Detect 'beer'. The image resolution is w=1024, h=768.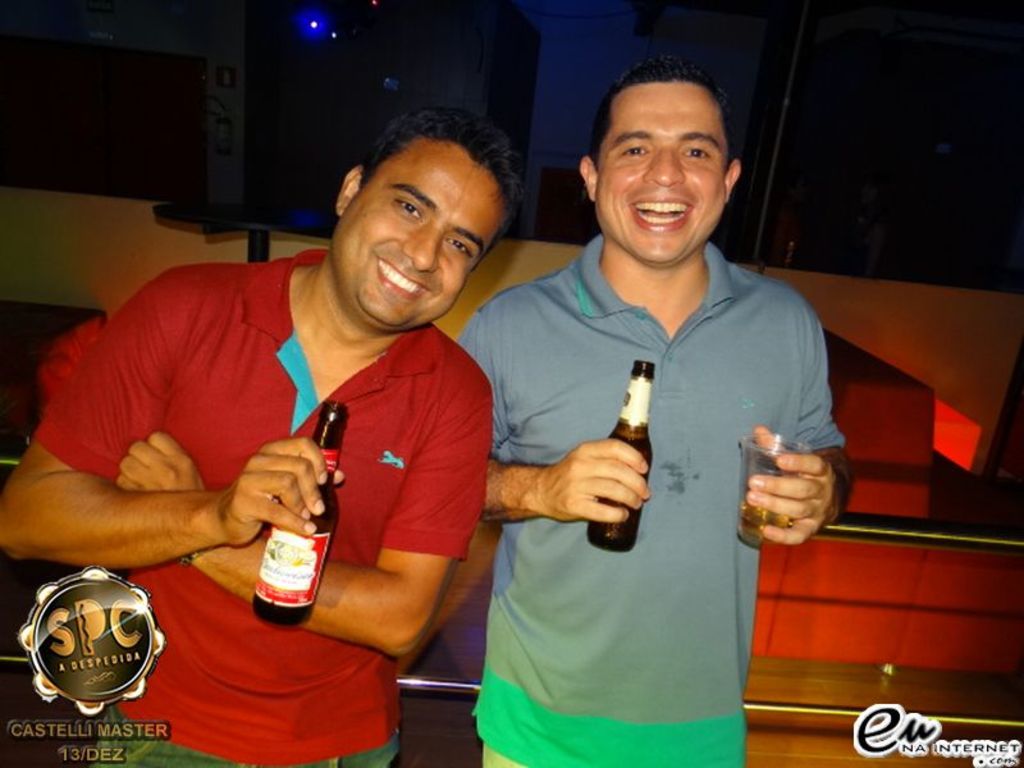
<region>748, 477, 795, 540</region>.
